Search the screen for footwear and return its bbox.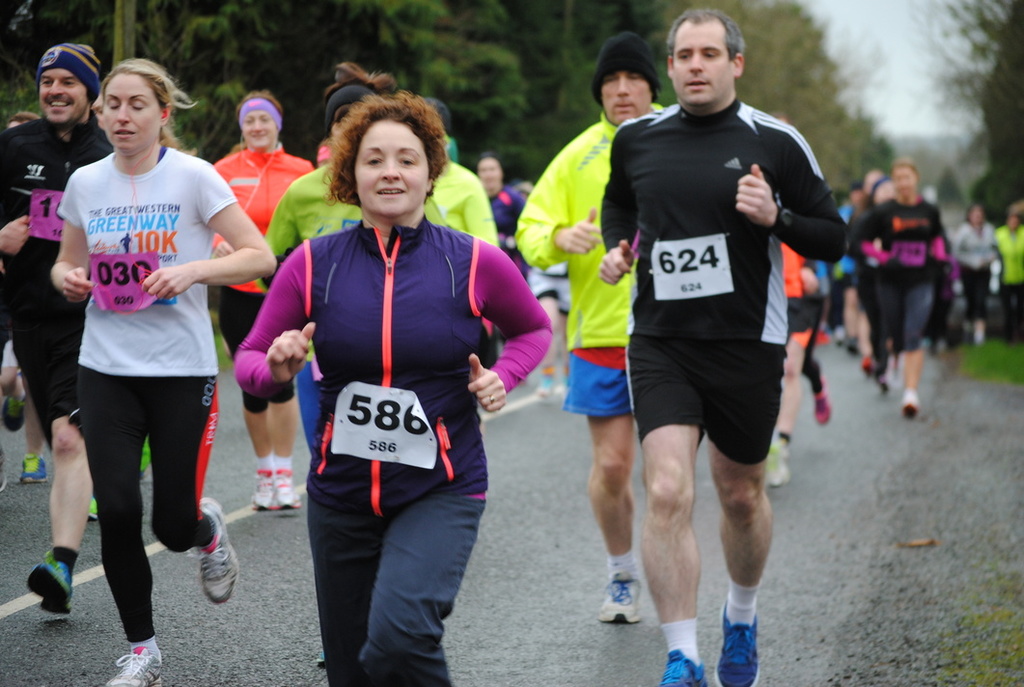
Found: (x1=880, y1=378, x2=898, y2=401).
